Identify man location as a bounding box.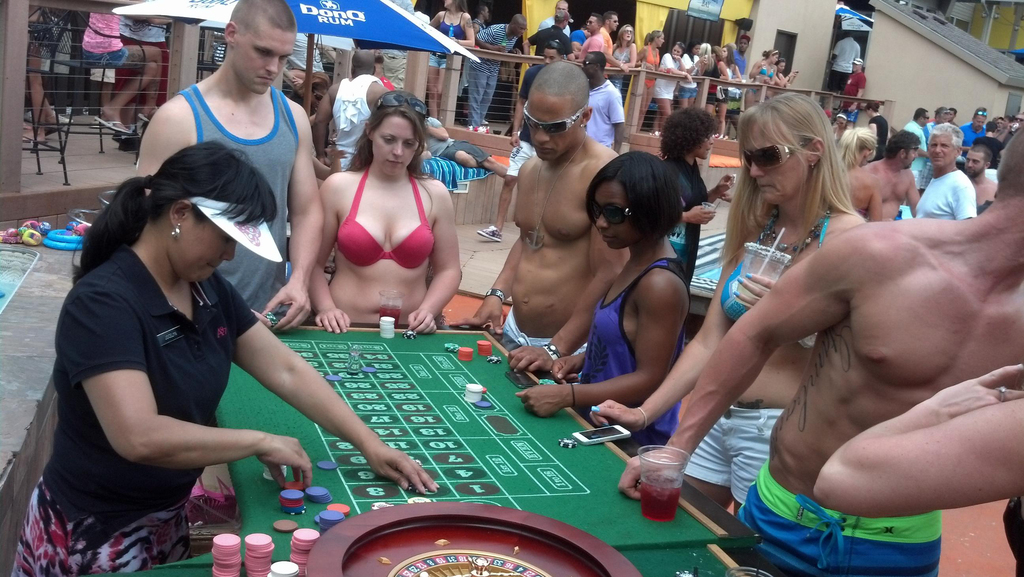
[463,6,488,89].
